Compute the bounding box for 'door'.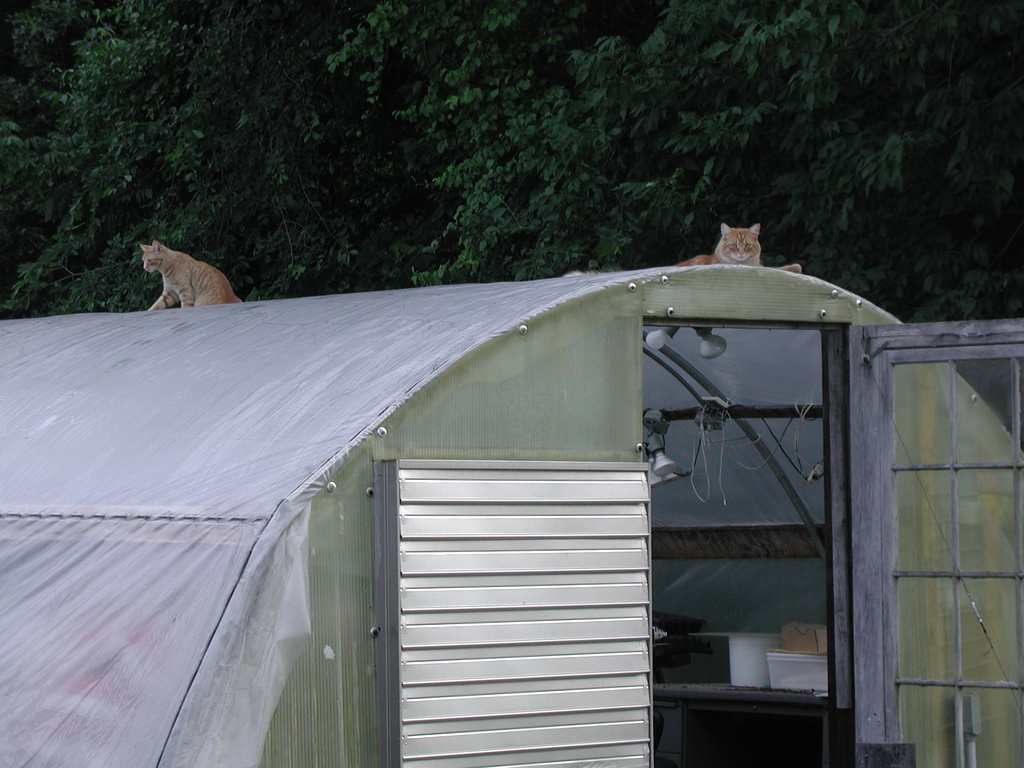
detection(634, 254, 887, 735).
